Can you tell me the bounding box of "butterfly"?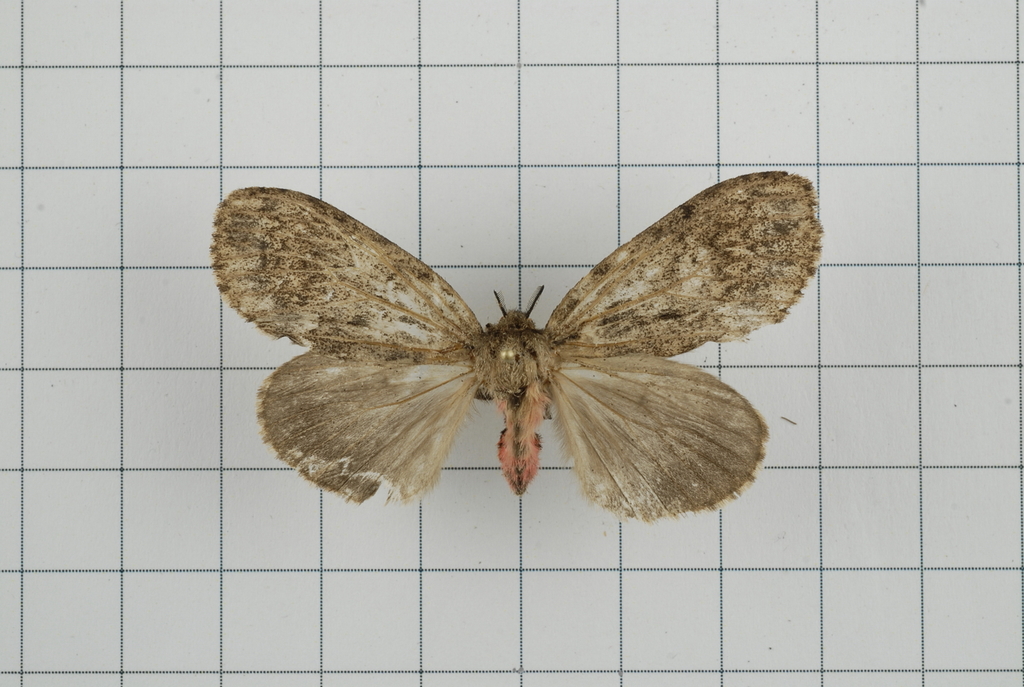
[195, 172, 830, 515].
